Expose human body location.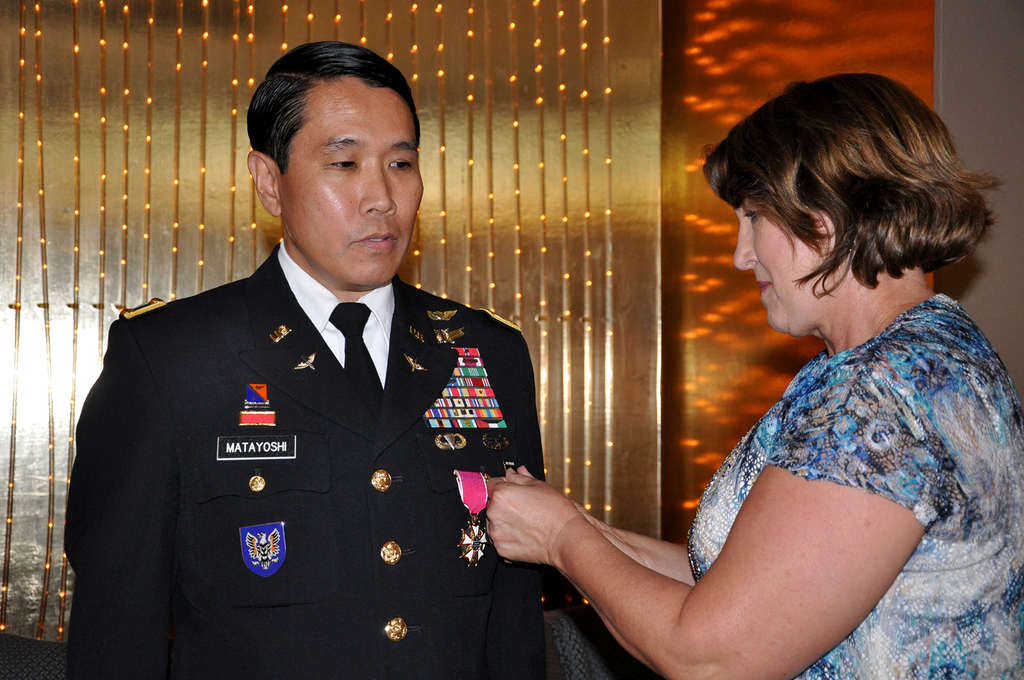
Exposed at bbox=(458, 74, 1022, 679).
